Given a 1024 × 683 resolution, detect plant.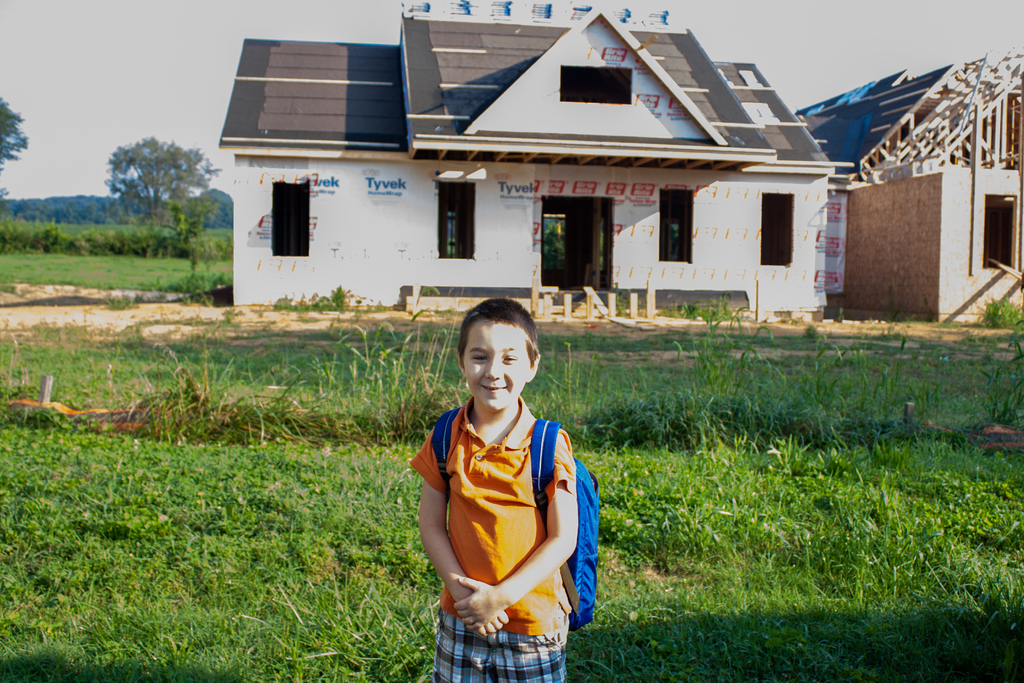
{"left": 661, "top": 302, "right": 735, "bottom": 328}.
